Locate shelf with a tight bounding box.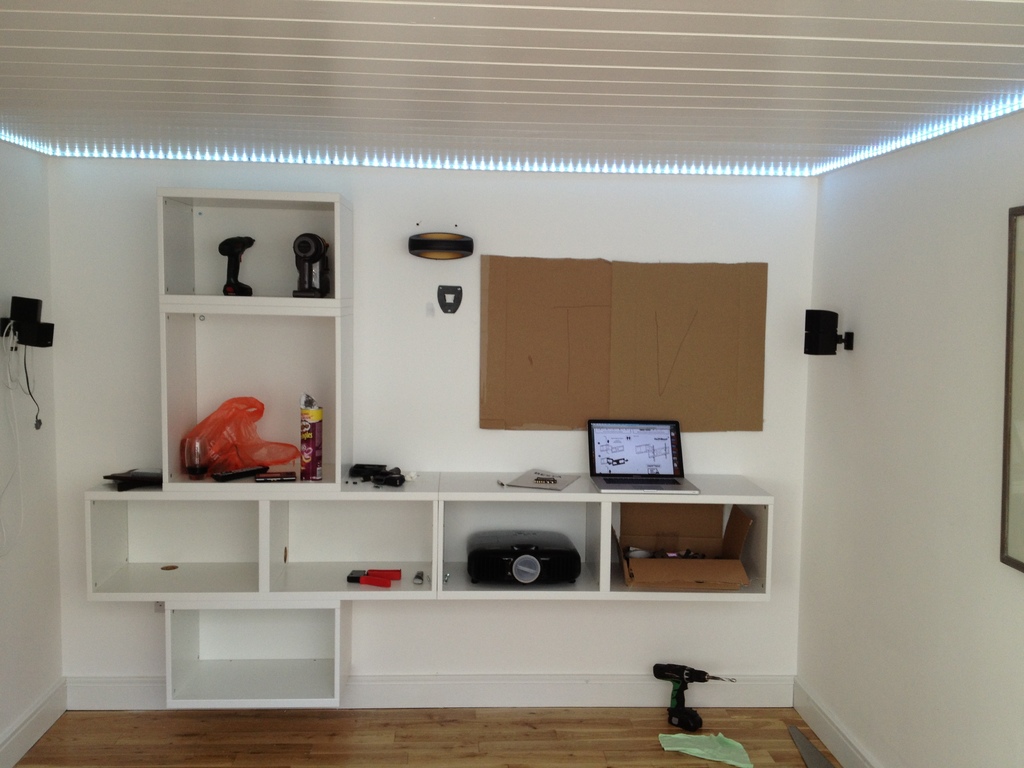
{"x1": 80, "y1": 484, "x2": 266, "y2": 599}.
